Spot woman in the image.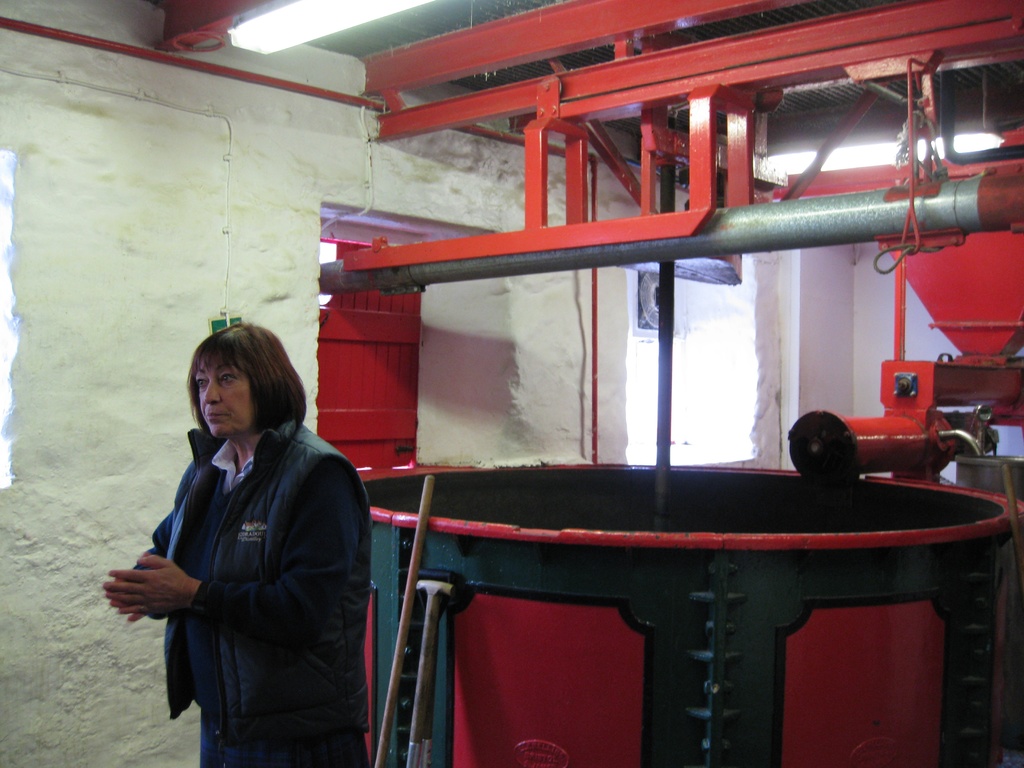
woman found at bbox=(124, 306, 374, 767).
